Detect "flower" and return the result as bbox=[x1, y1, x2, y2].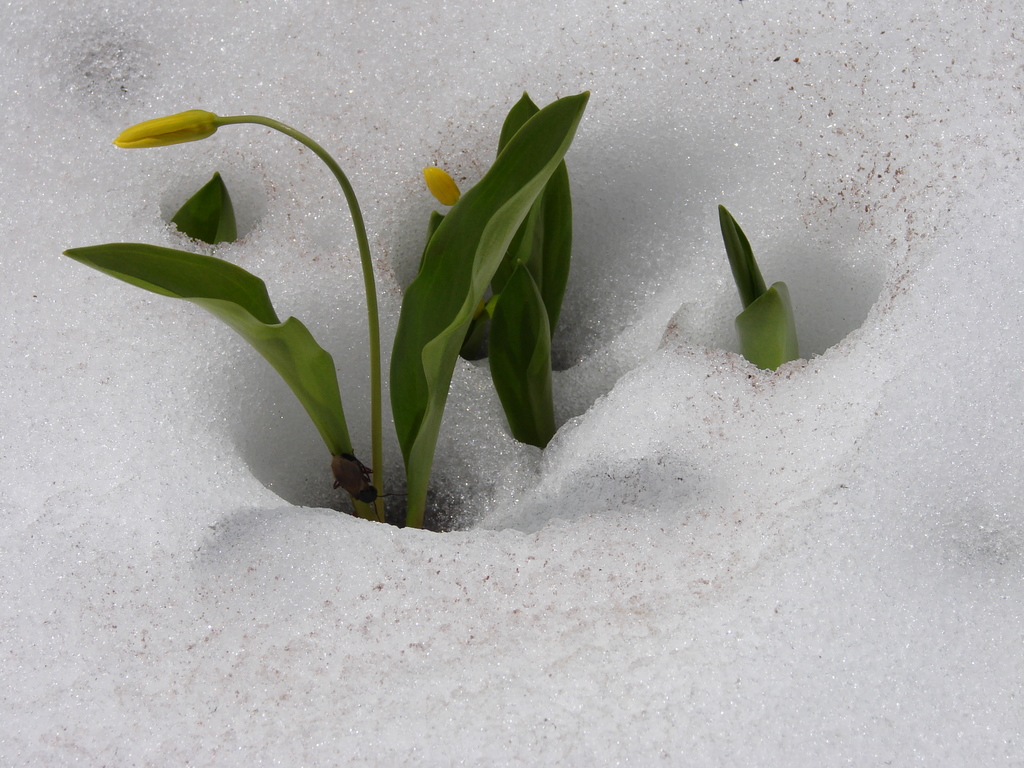
bbox=[119, 102, 225, 145].
